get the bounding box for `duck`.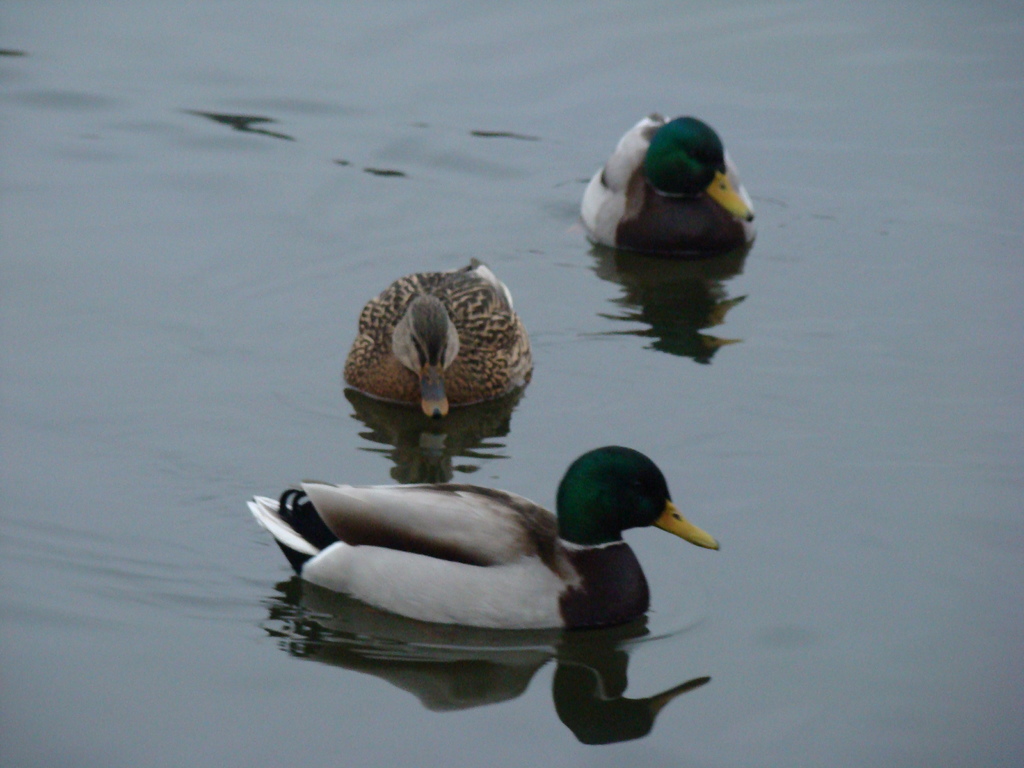
box(345, 253, 535, 417).
